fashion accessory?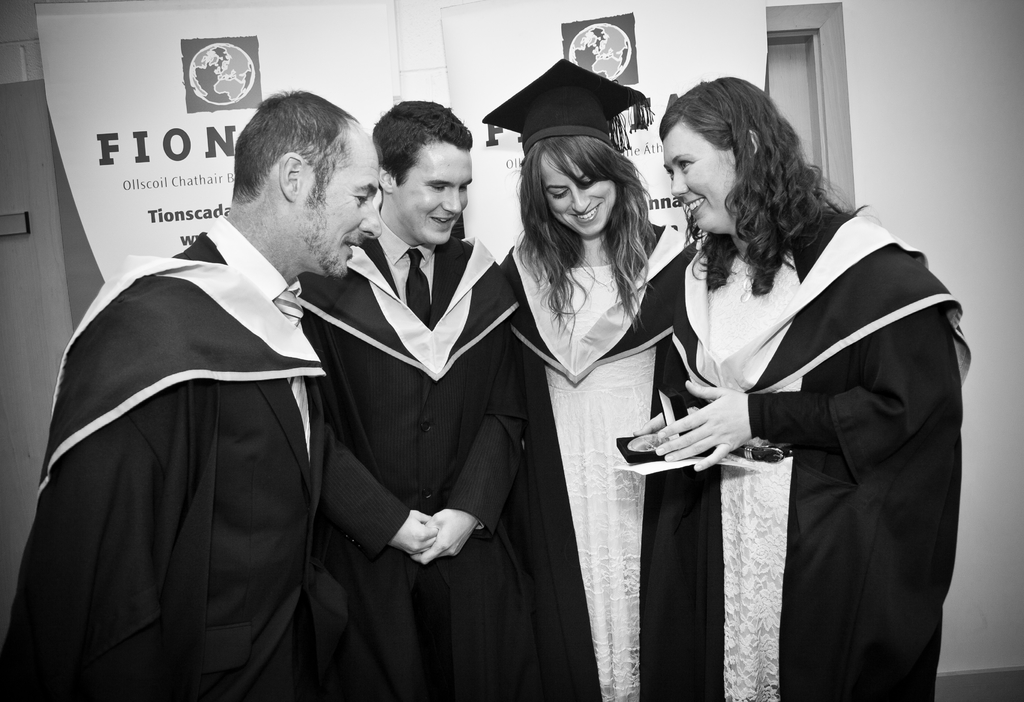
<box>730,445,795,465</box>
